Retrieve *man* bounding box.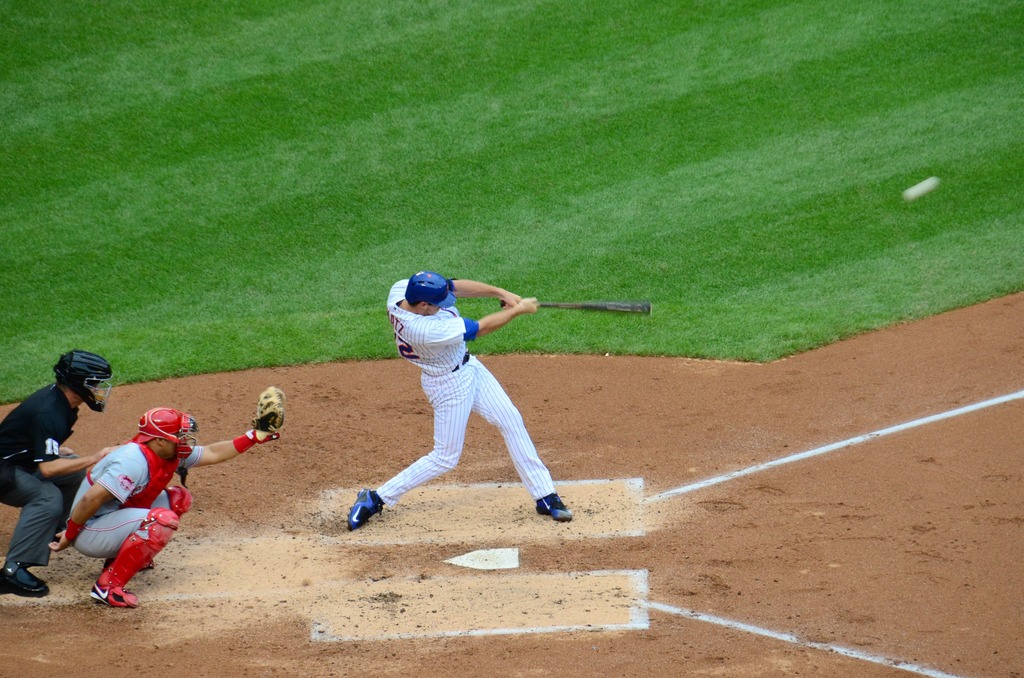
Bounding box: (x1=360, y1=262, x2=565, y2=529).
